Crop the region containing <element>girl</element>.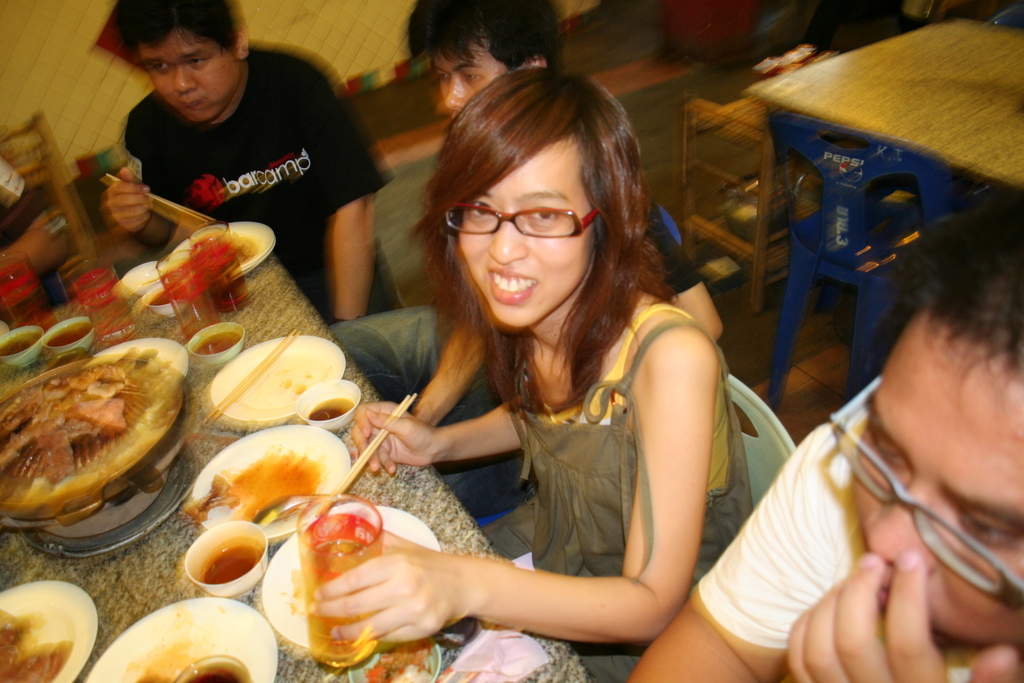
Crop region: bbox(310, 70, 753, 682).
